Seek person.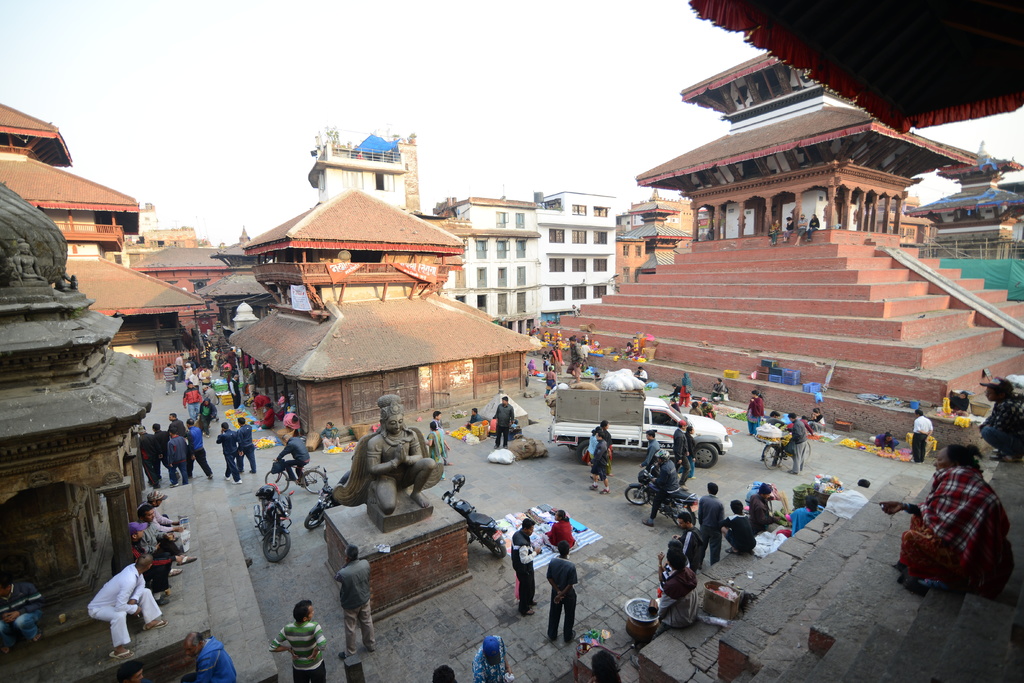
[778, 495, 824, 540].
